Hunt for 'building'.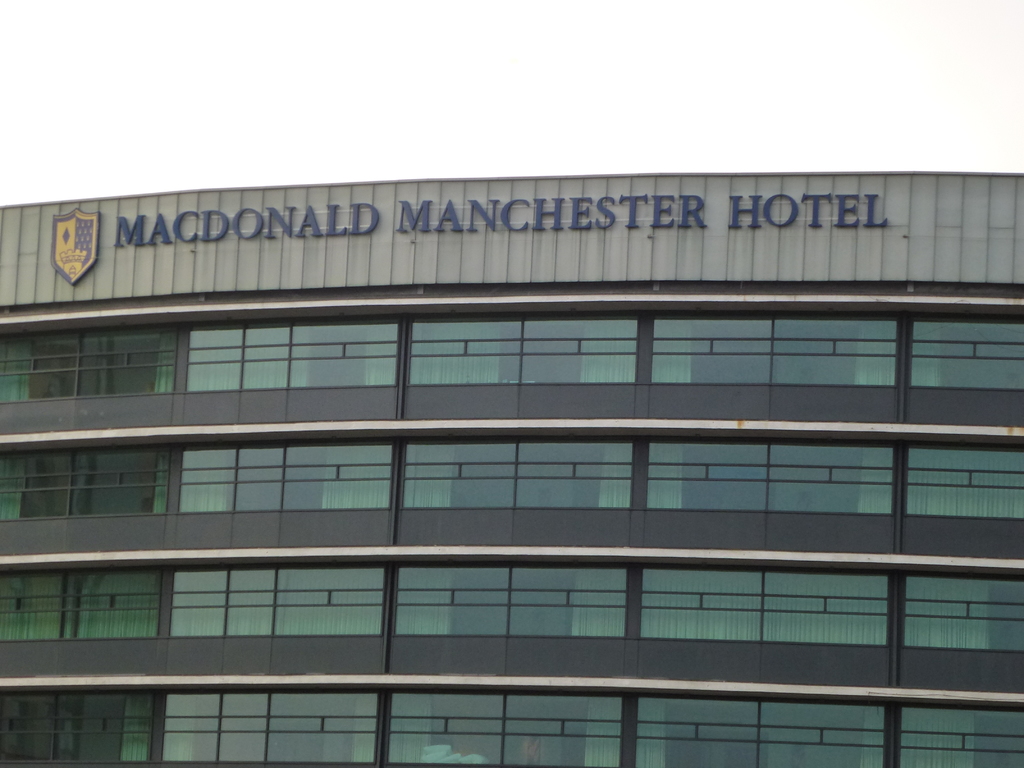
Hunted down at select_region(0, 145, 1023, 767).
